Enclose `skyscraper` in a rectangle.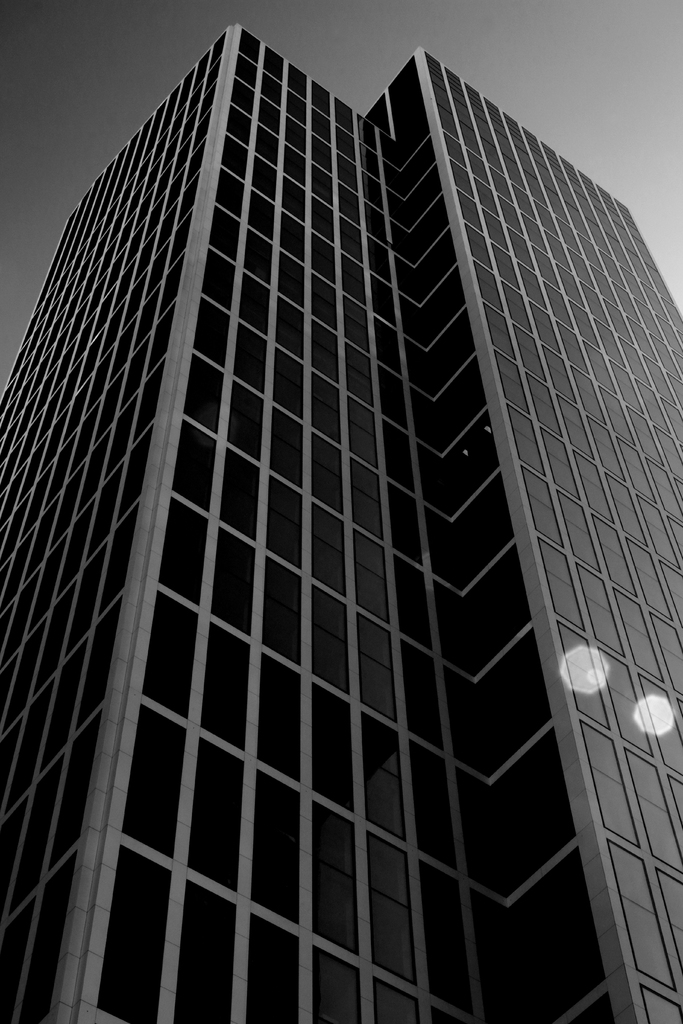
bbox=[0, 28, 682, 1023].
